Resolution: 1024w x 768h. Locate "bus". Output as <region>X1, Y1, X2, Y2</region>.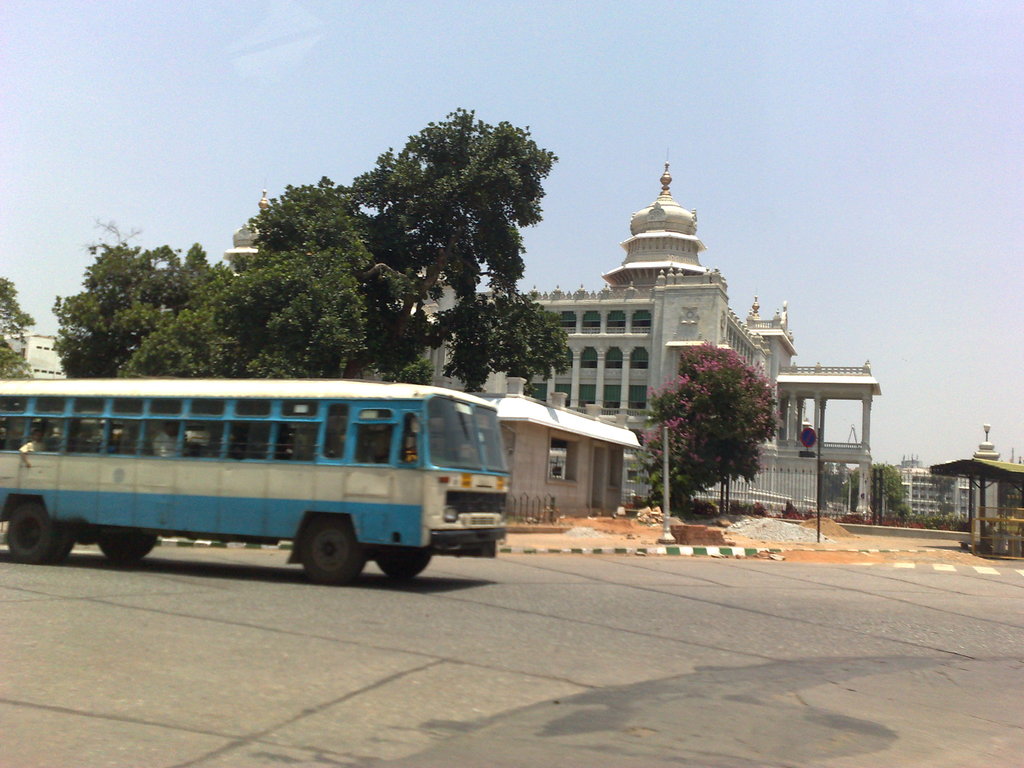
<region>0, 376, 509, 583</region>.
